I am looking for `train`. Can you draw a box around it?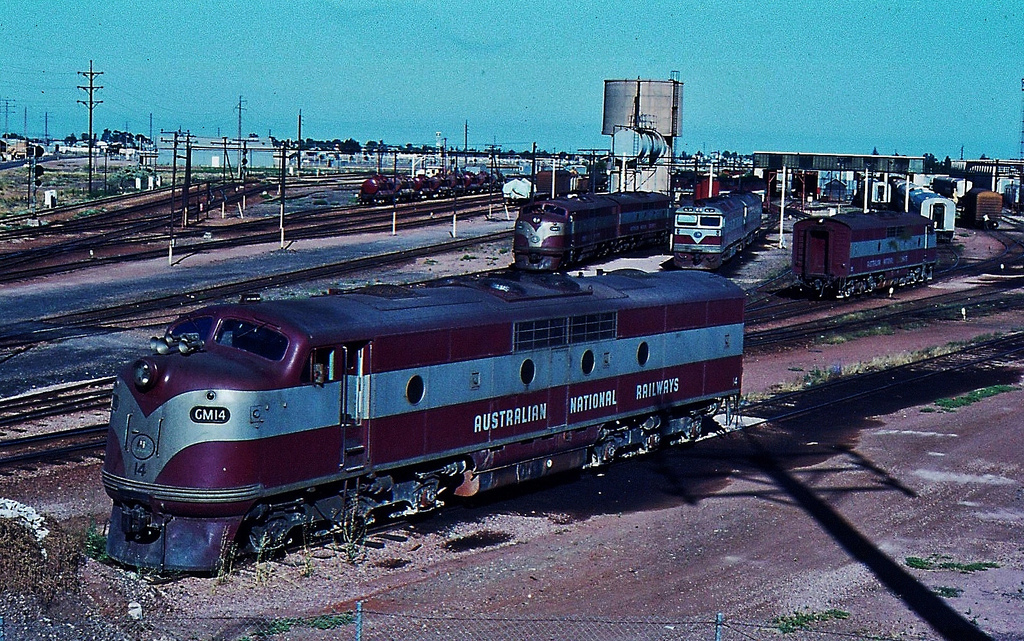
Sure, the bounding box is region(104, 272, 746, 582).
